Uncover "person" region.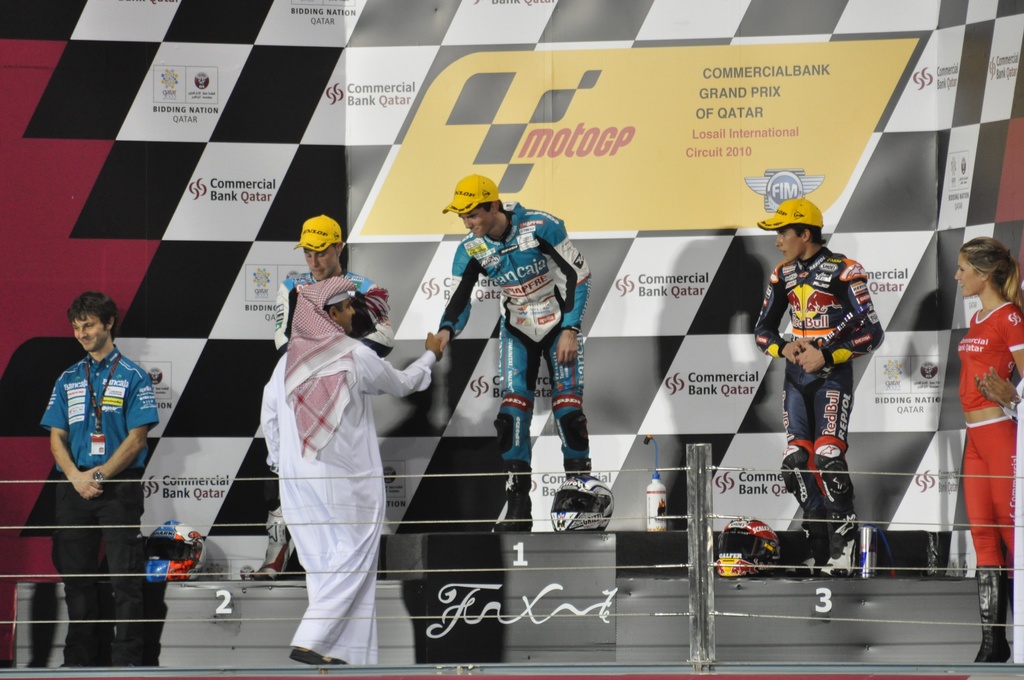
Uncovered: <region>430, 177, 588, 531</region>.
